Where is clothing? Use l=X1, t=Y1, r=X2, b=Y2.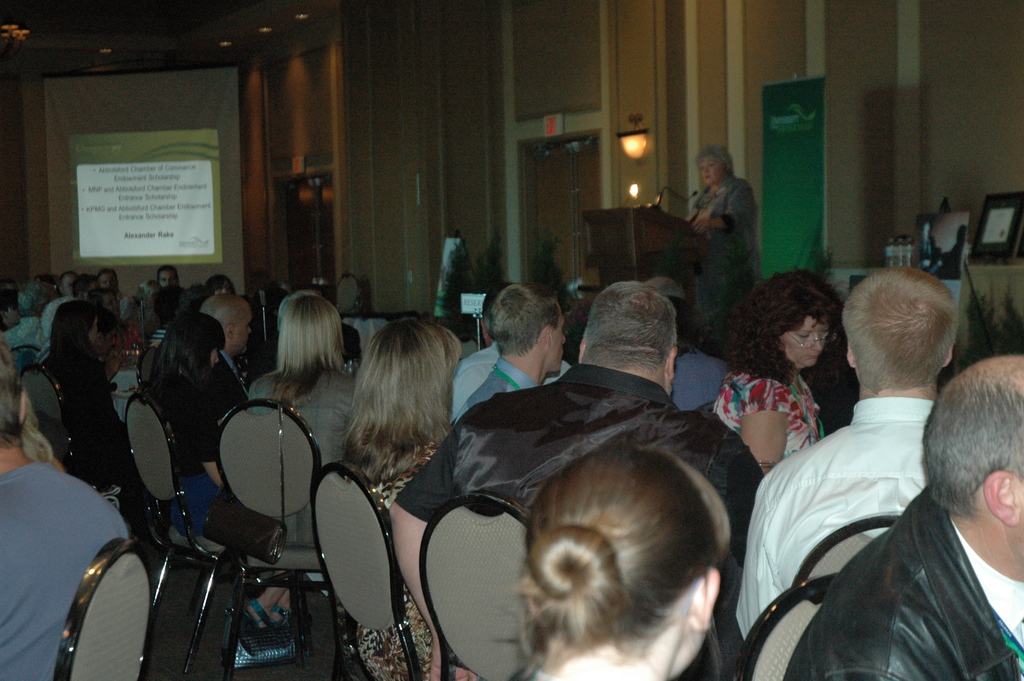
l=150, t=369, r=248, b=534.
